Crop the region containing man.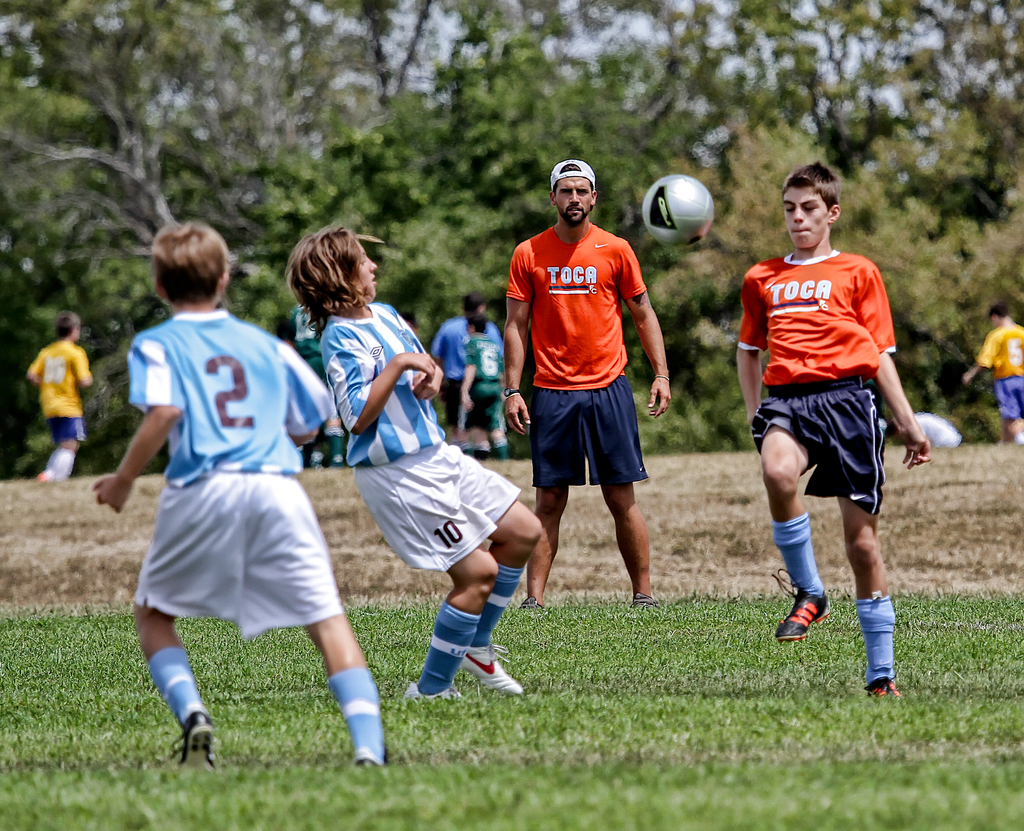
Crop region: {"x1": 498, "y1": 156, "x2": 674, "y2": 627}.
